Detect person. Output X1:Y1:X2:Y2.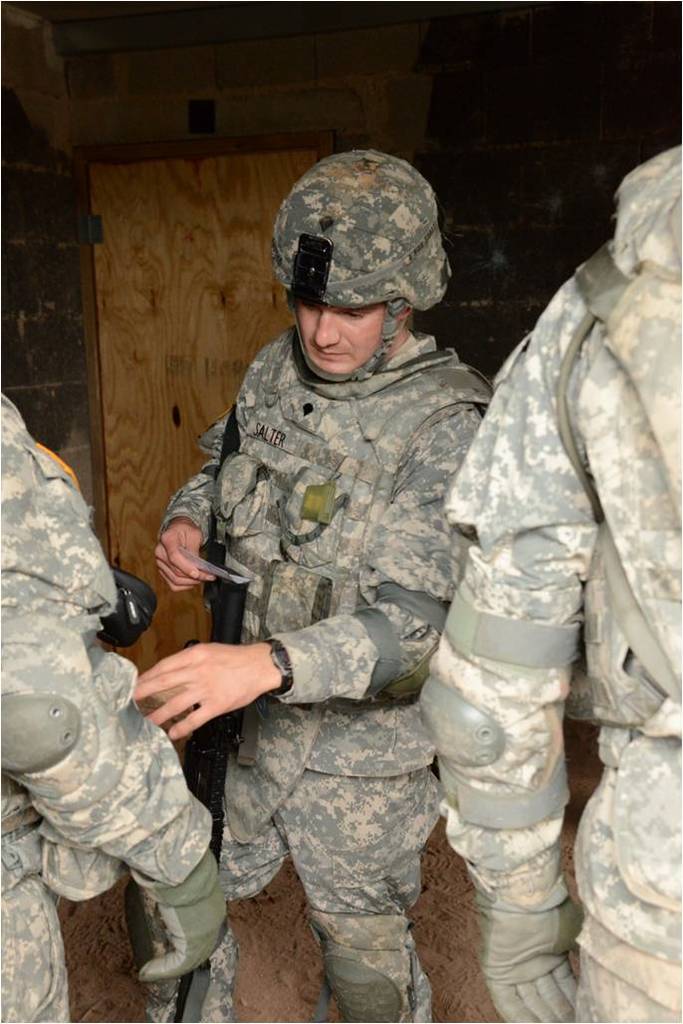
165:176:552:1001.
